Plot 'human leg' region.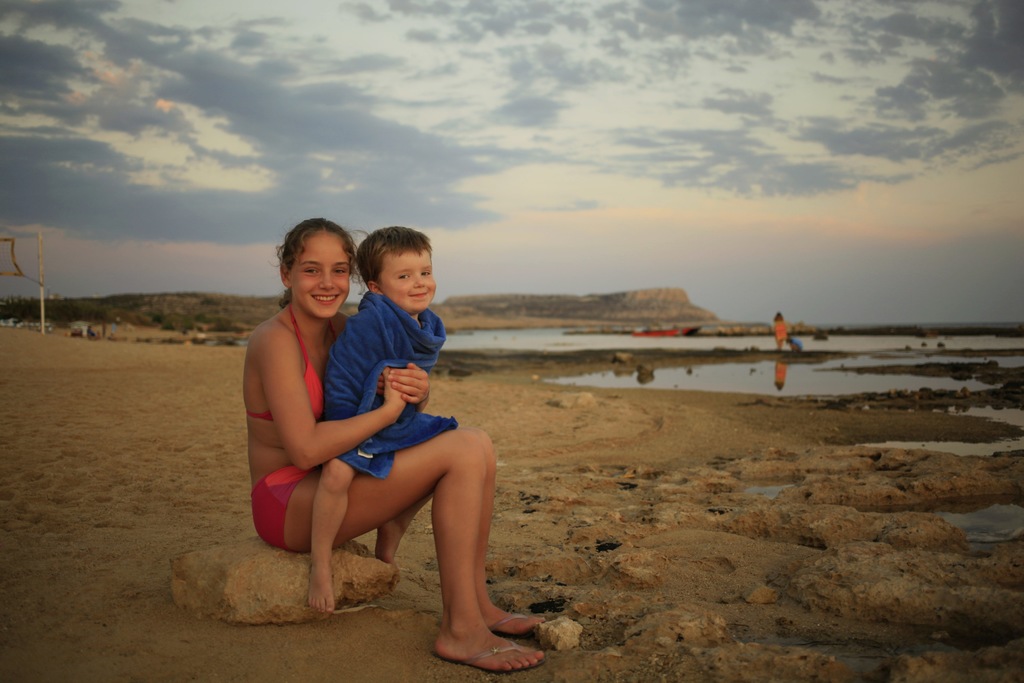
Plotted at 475/426/544/639.
